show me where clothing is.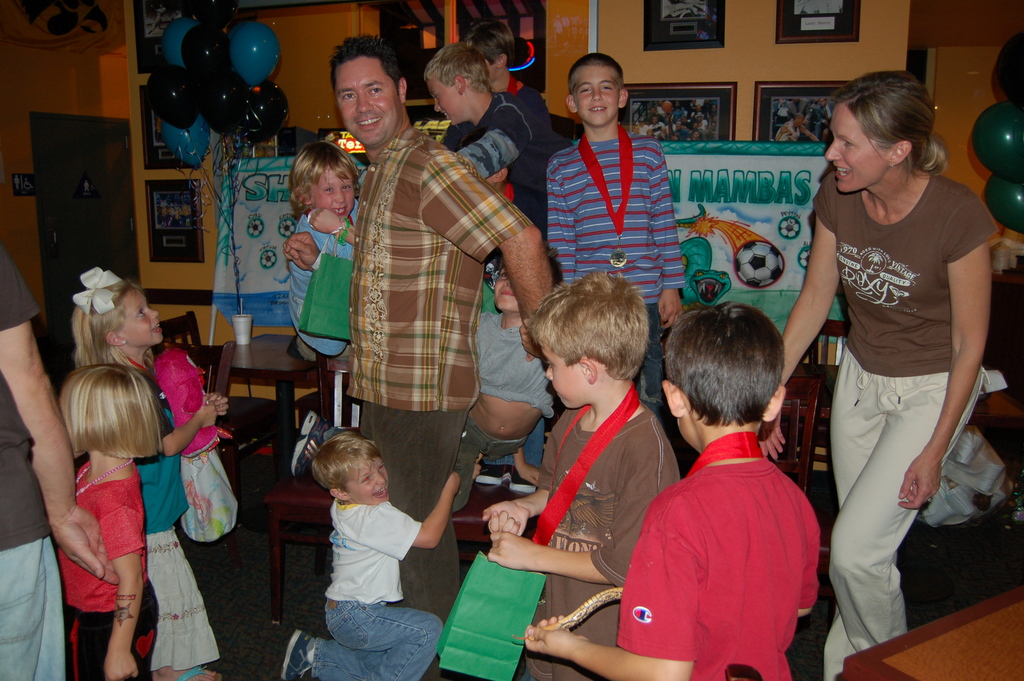
clothing is at 134/409/230/673.
